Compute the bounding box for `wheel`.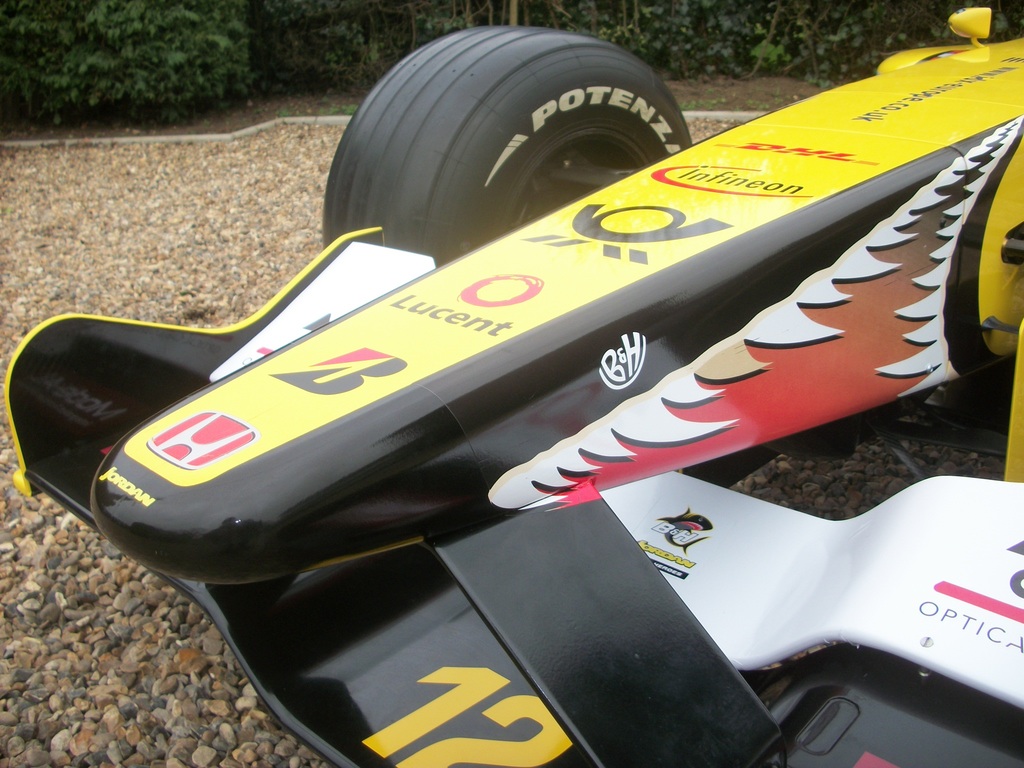
[left=337, top=45, right=680, bottom=239].
